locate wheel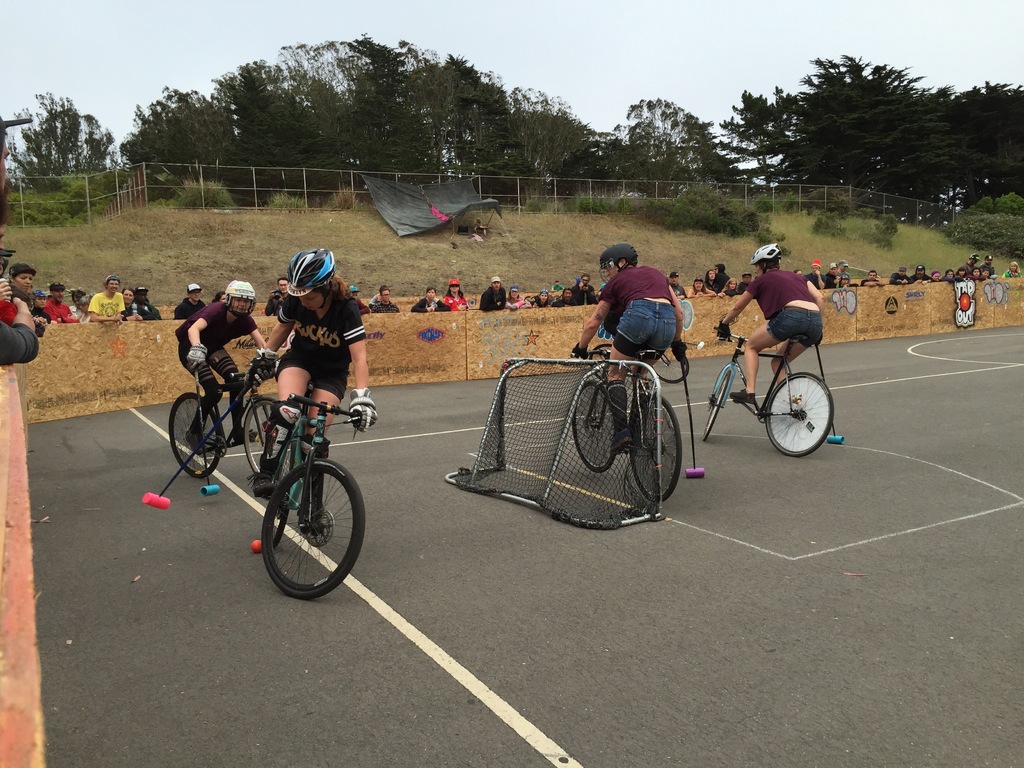
BBox(260, 459, 366, 598)
